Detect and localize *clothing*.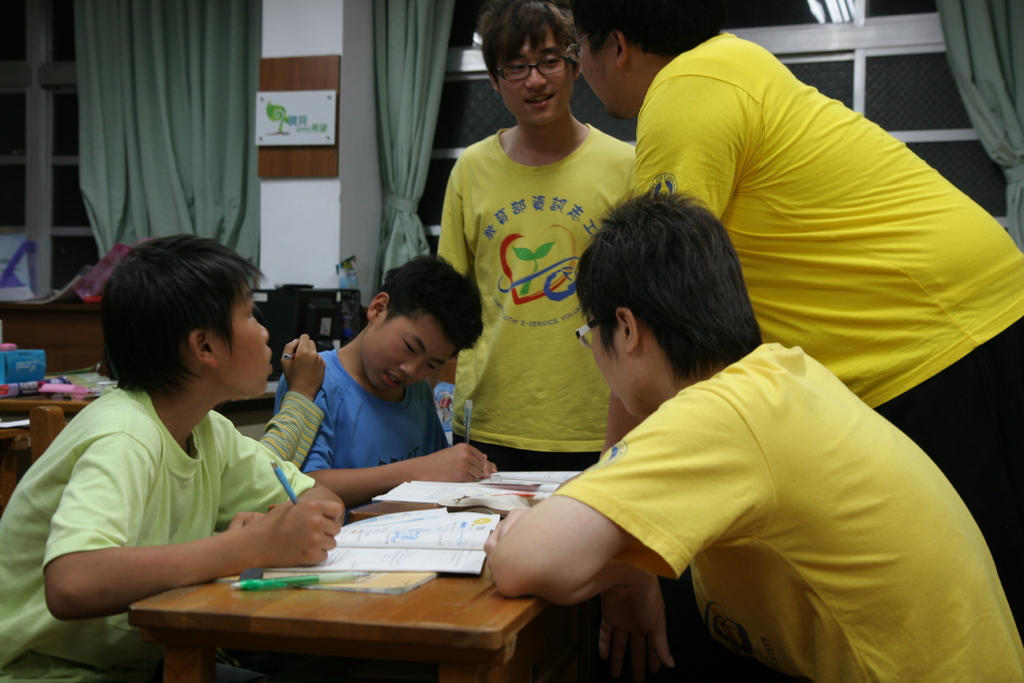
Localized at BBox(552, 341, 1023, 682).
